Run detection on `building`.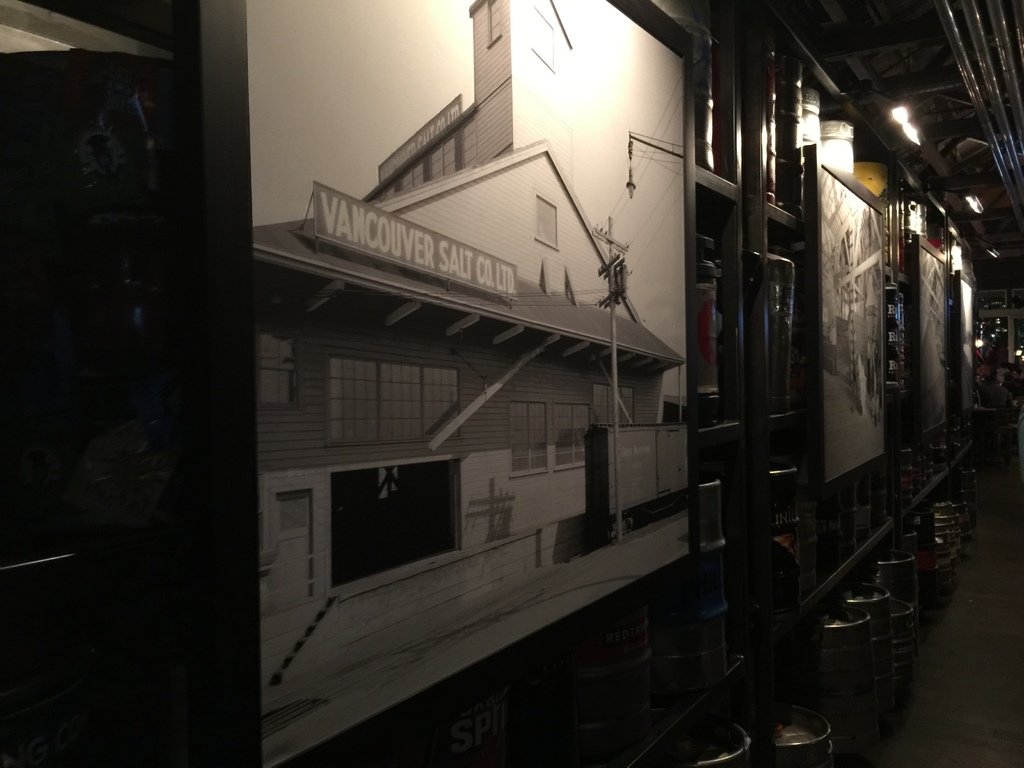
Result: left=902, top=3, right=1023, bottom=643.
